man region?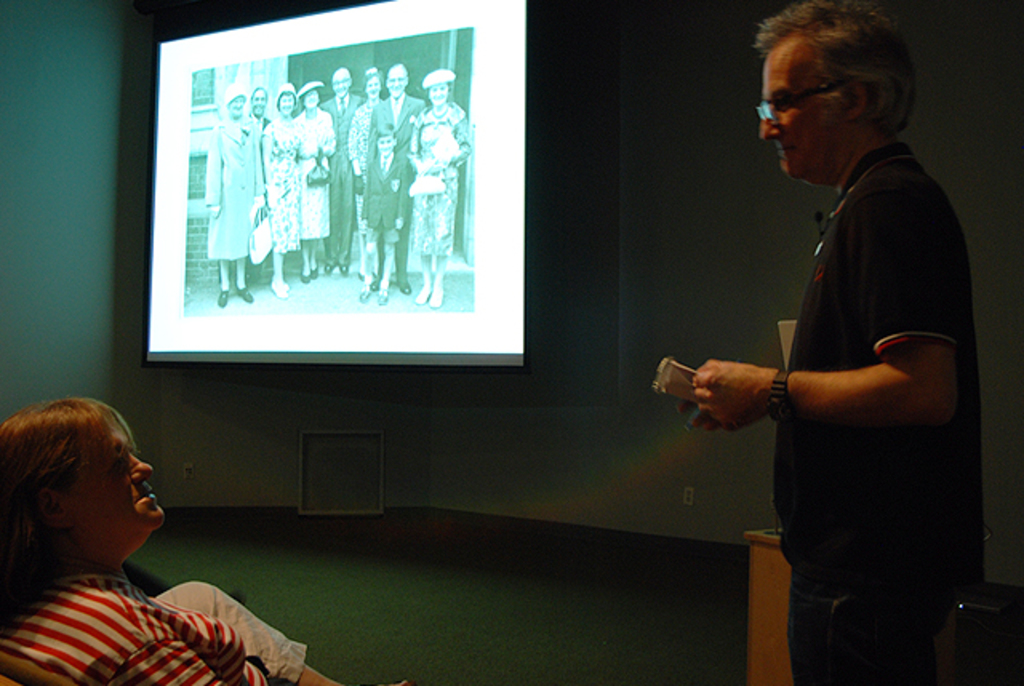
[674,5,970,665]
